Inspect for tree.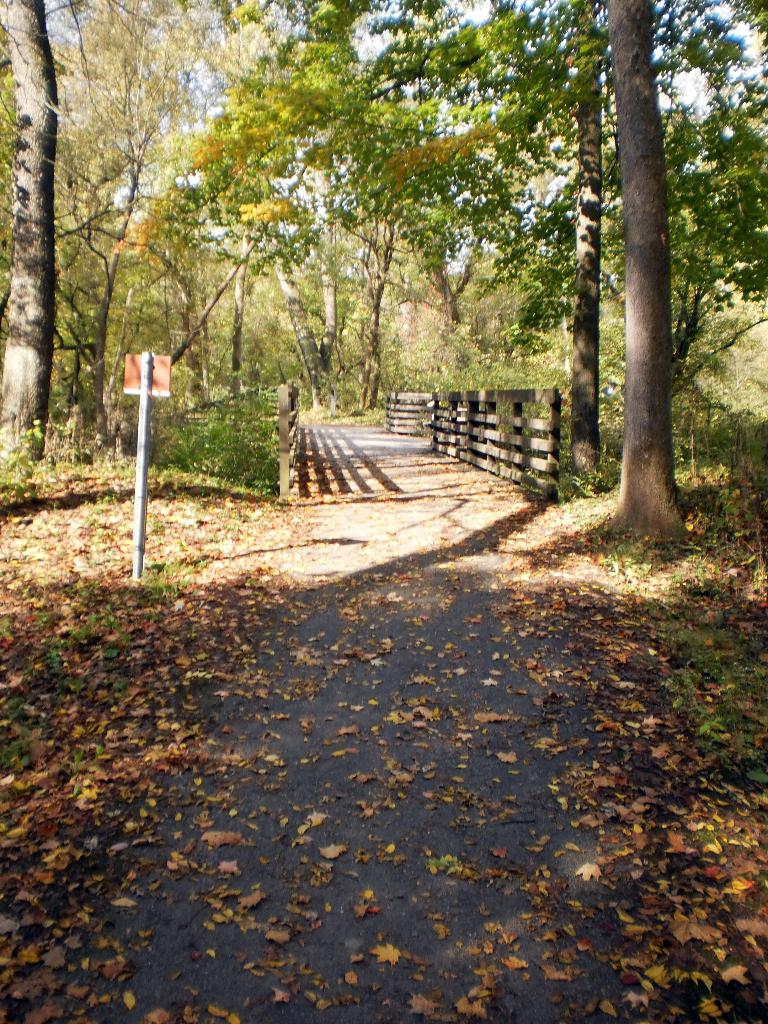
Inspection: select_region(499, 3, 589, 483).
